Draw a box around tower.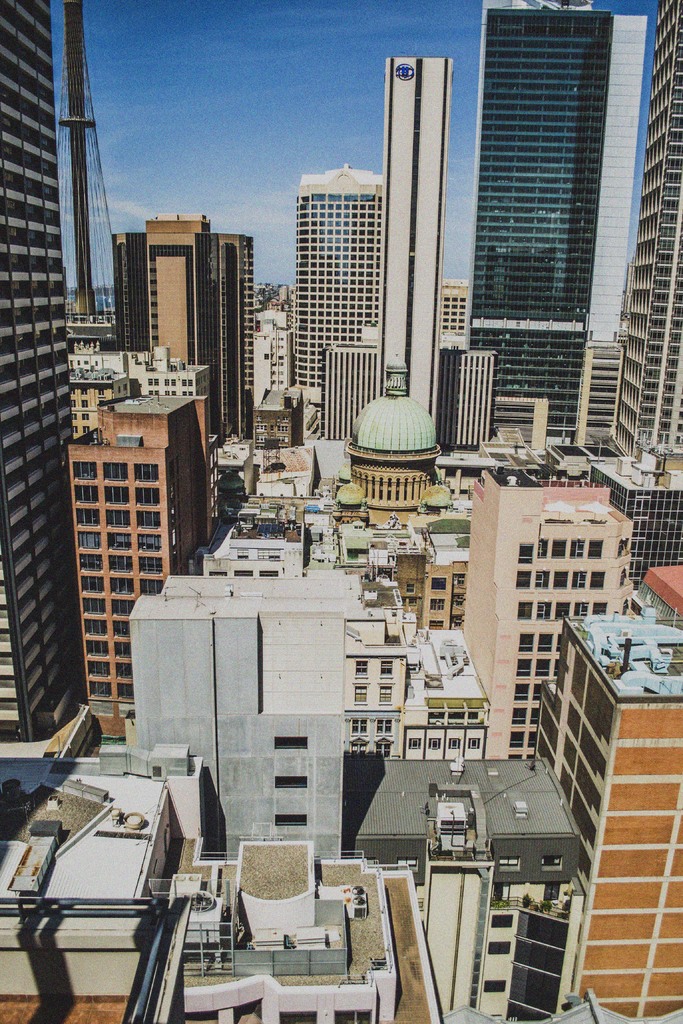
[x1=66, y1=387, x2=215, y2=741].
